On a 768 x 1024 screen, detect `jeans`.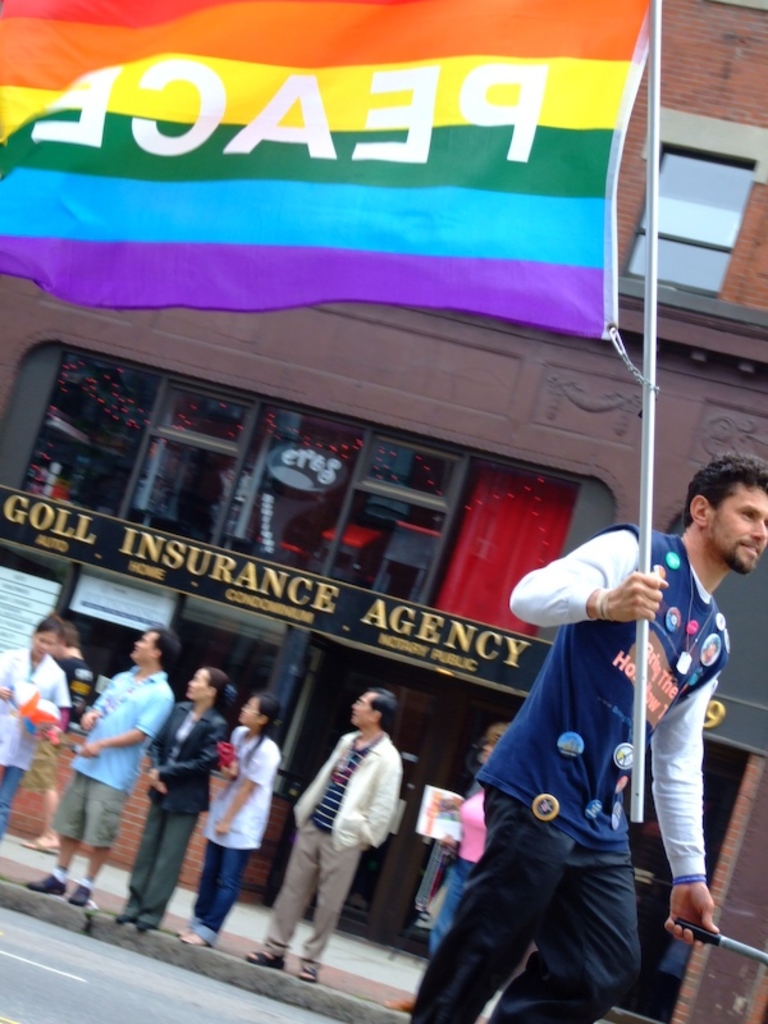
bbox(430, 859, 477, 963).
